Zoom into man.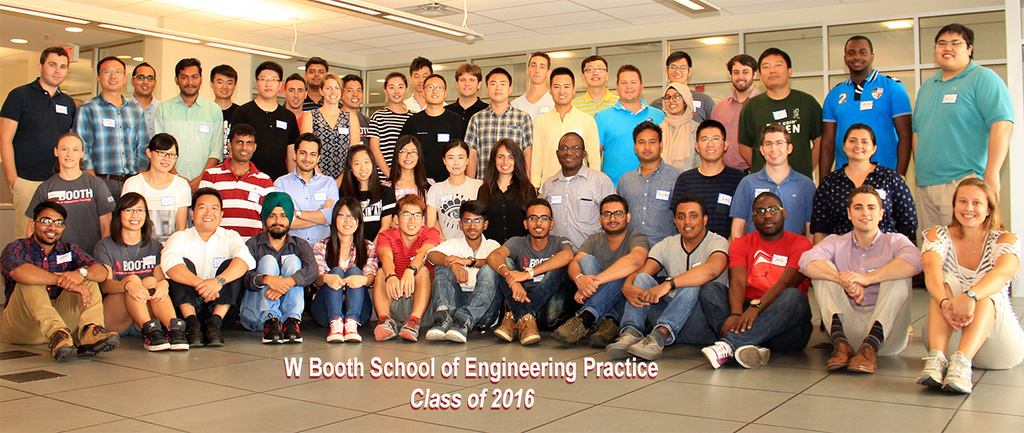
Zoom target: (234, 58, 299, 176).
